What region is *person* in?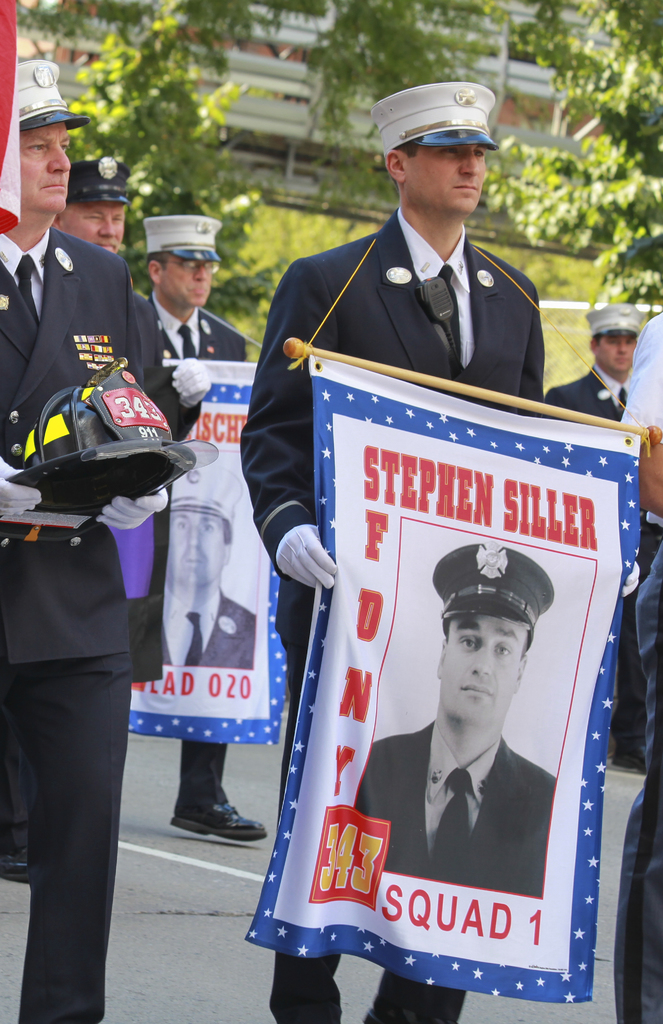
box=[610, 308, 662, 1023].
